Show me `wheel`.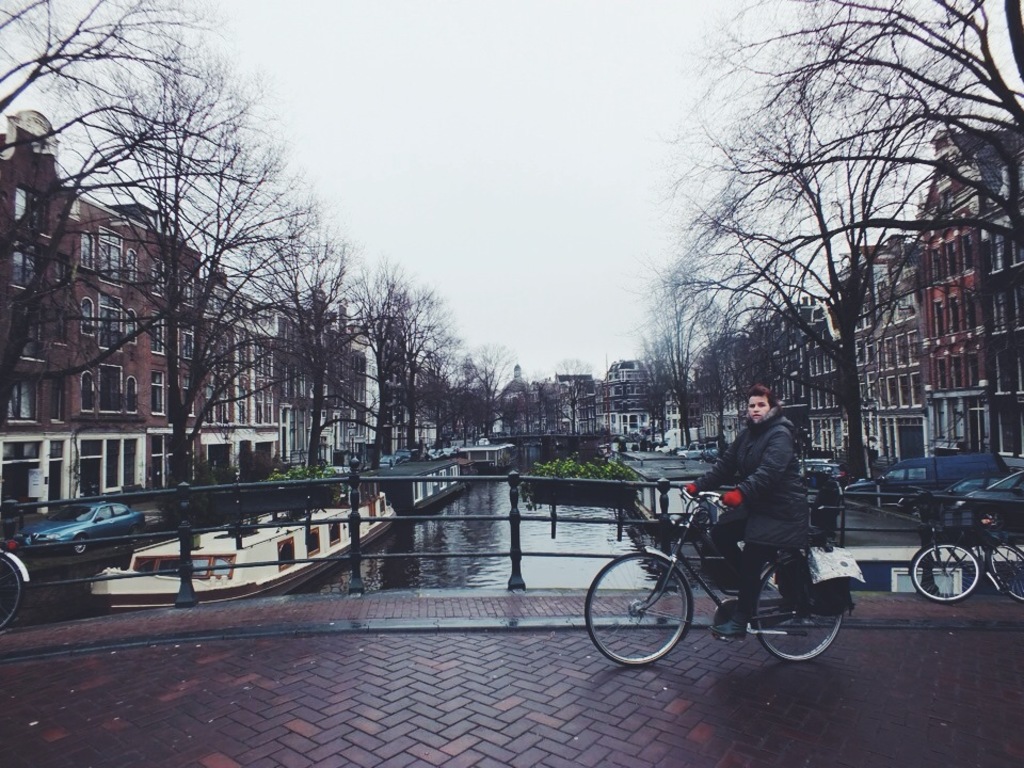
`wheel` is here: {"left": 583, "top": 555, "right": 697, "bottom": 669}.
